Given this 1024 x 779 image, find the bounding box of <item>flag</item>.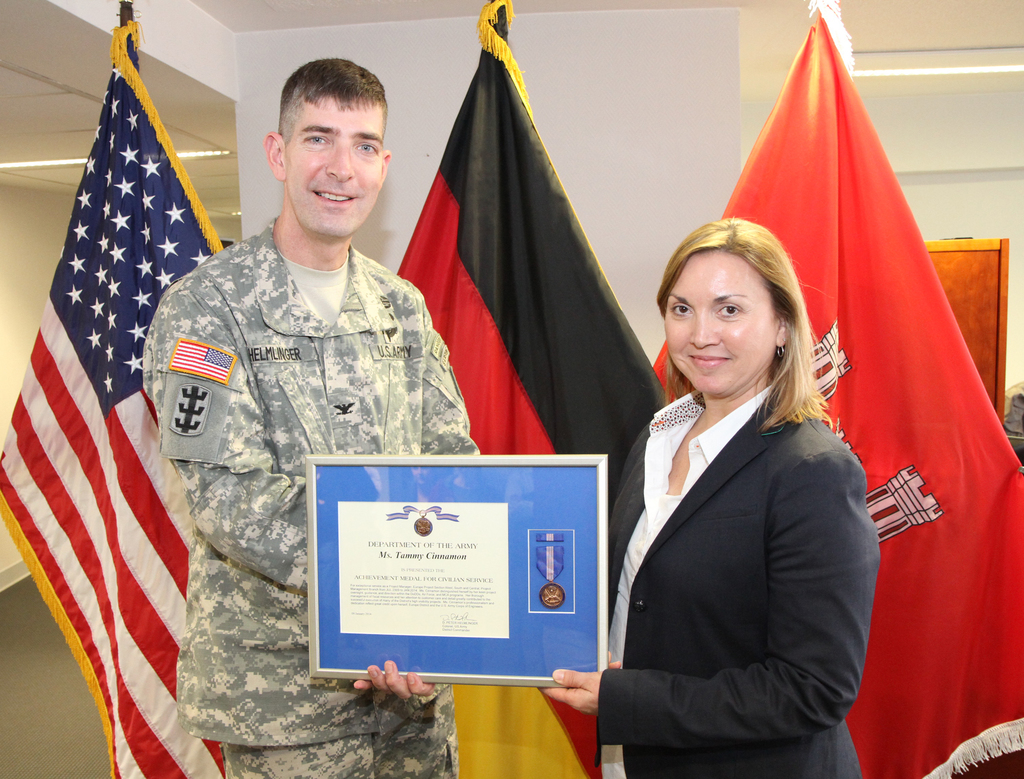
<box>649,0,1023,778</box>.
